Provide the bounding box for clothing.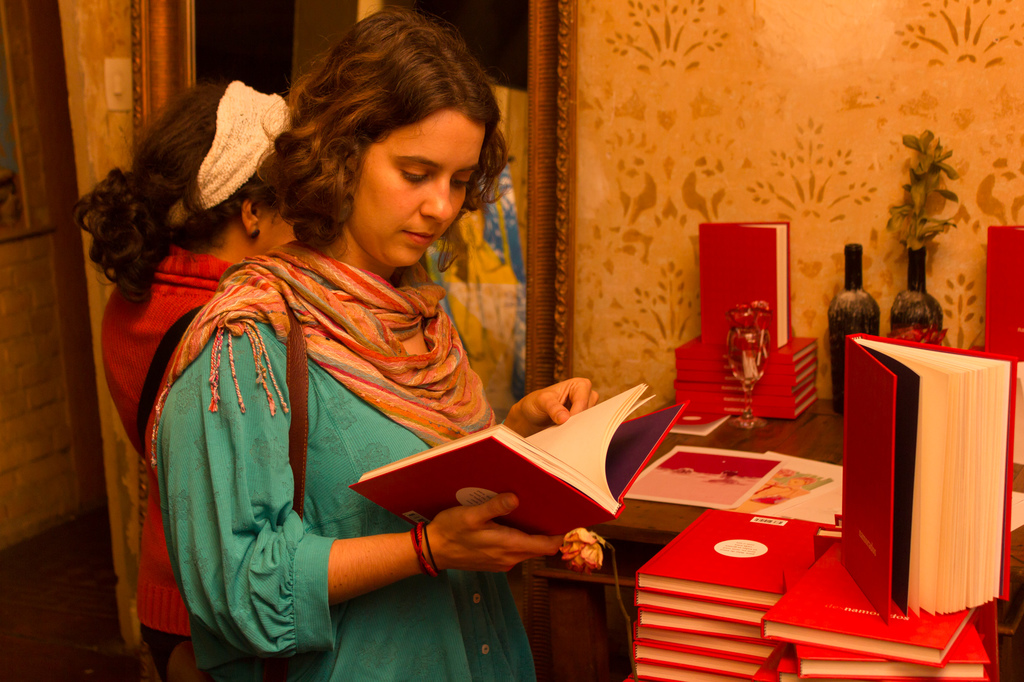
detection(100, 239, 241, 679).
